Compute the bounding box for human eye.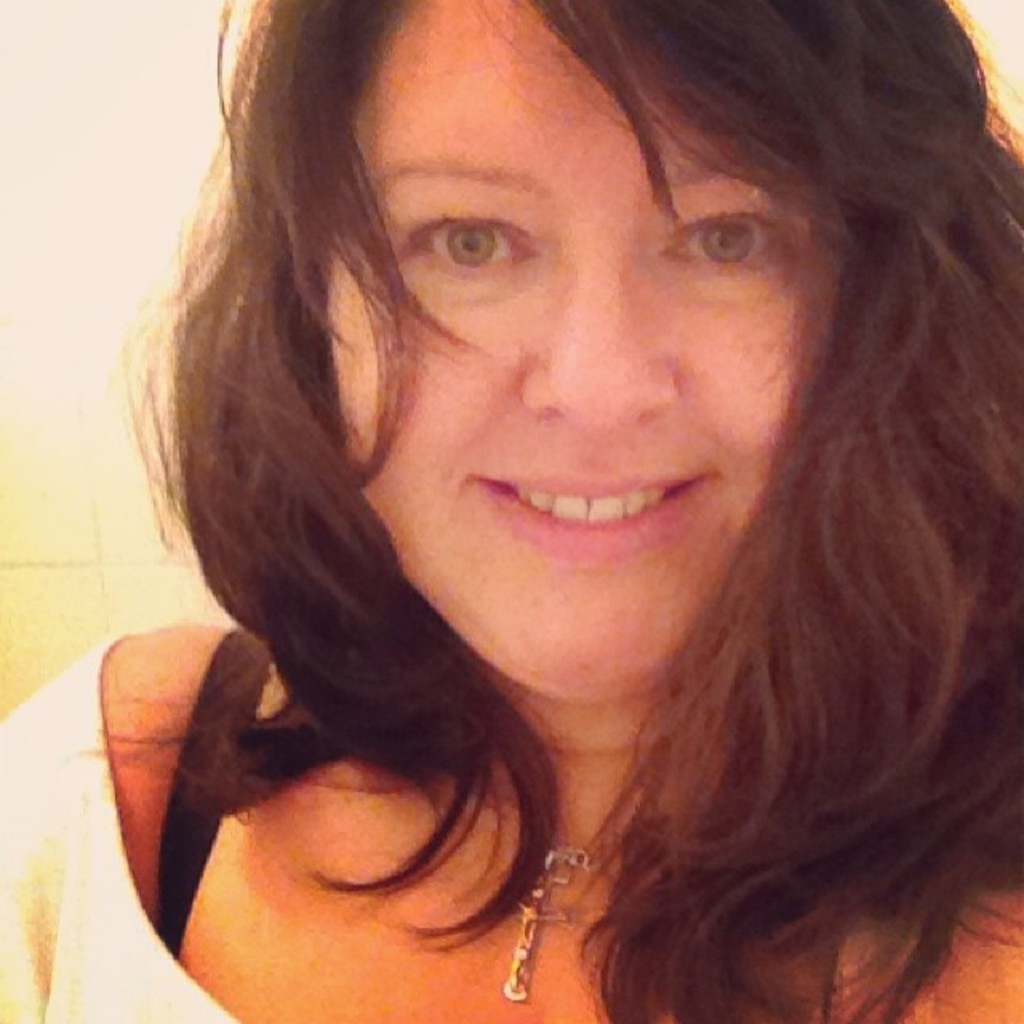
BBox(398, 194, 547, 286).
